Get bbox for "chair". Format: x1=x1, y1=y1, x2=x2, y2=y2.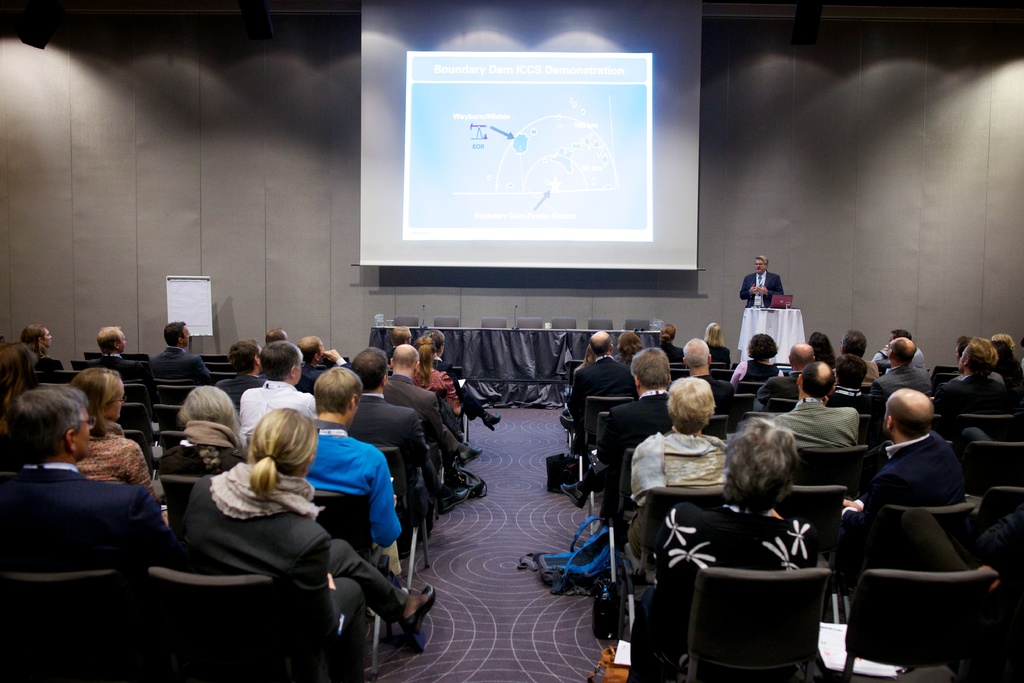
x1=198, y1=352, x2=228, y2=366.
